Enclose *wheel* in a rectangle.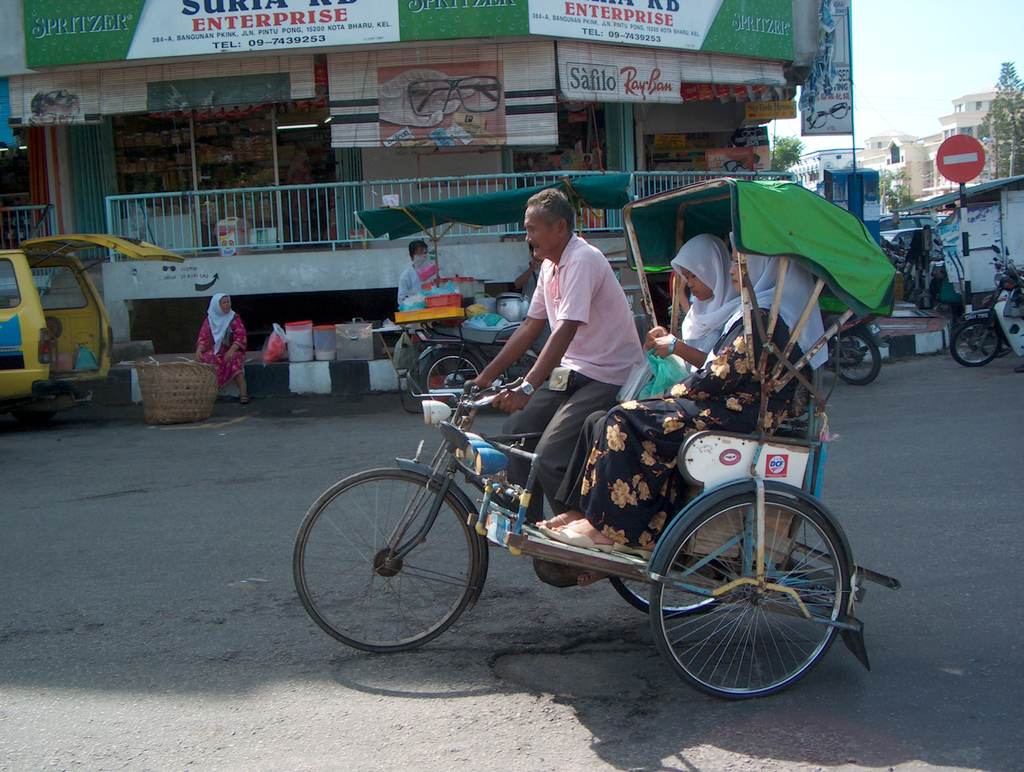
<box>419,349,495,417</box>.
